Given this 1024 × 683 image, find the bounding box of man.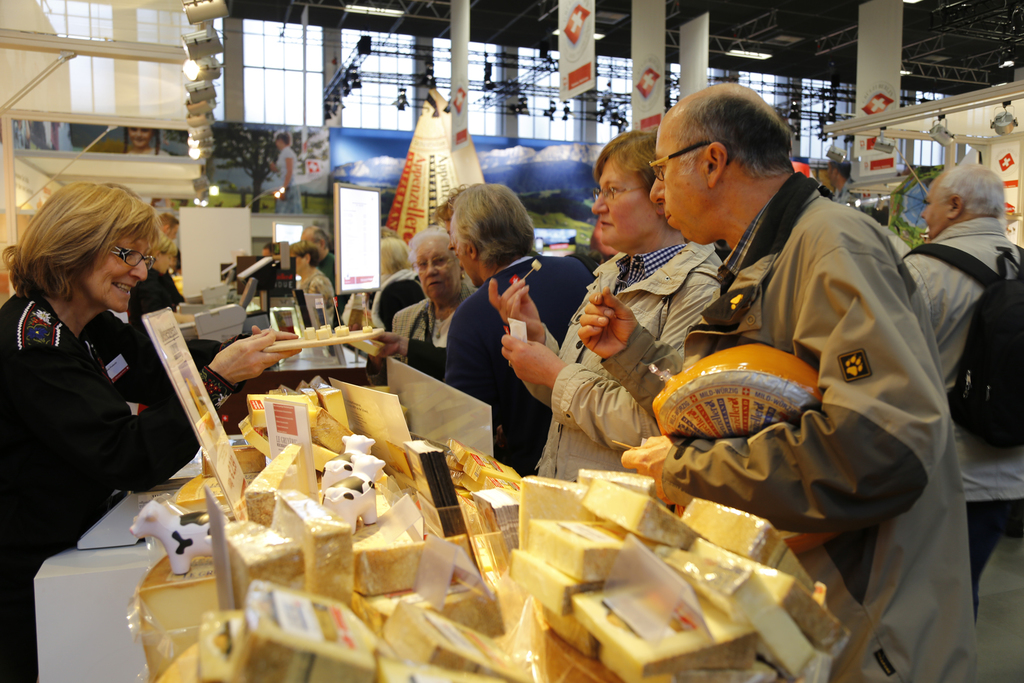
298:222:337:288.
